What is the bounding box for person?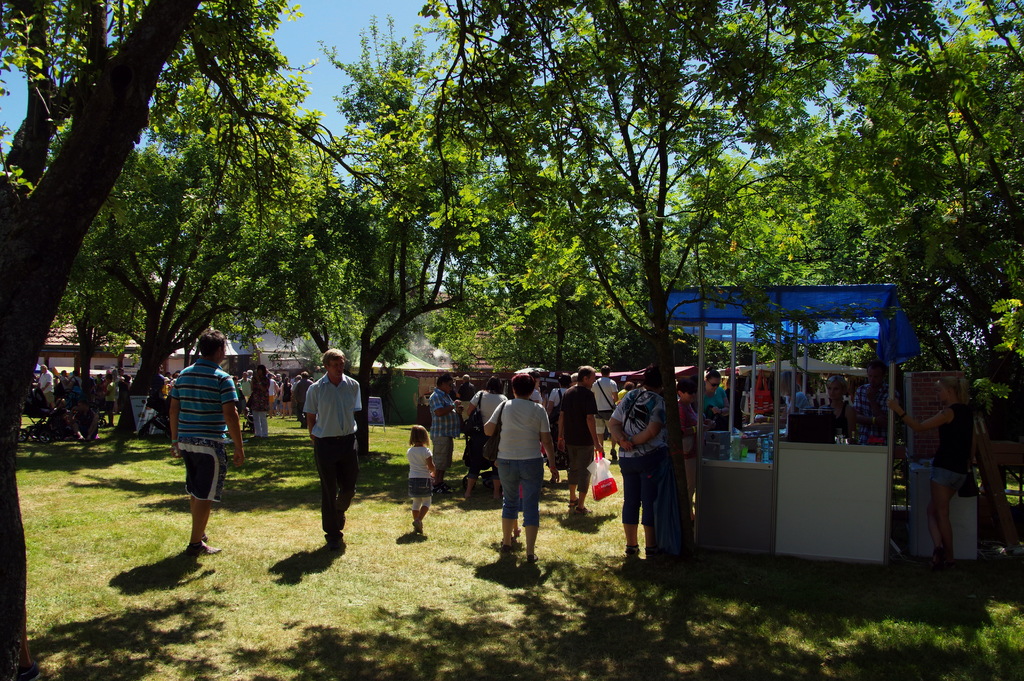
<box>607,360,677,557</box>.
